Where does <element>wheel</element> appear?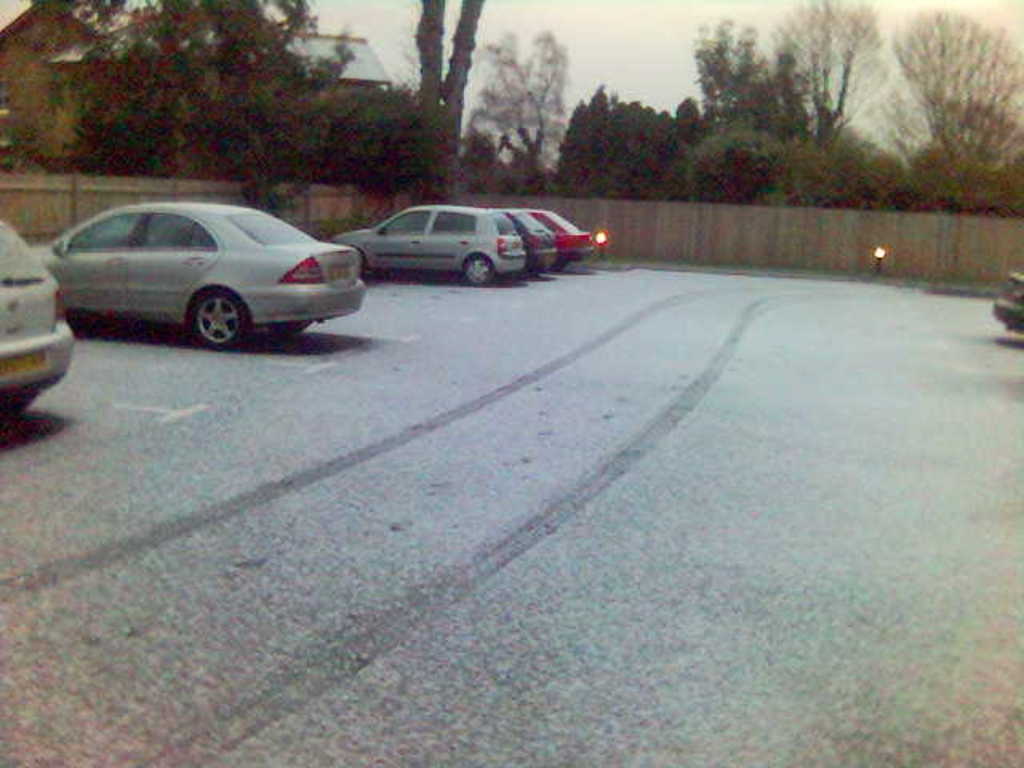
Appears at BBox(195, 296, 939, 720).
